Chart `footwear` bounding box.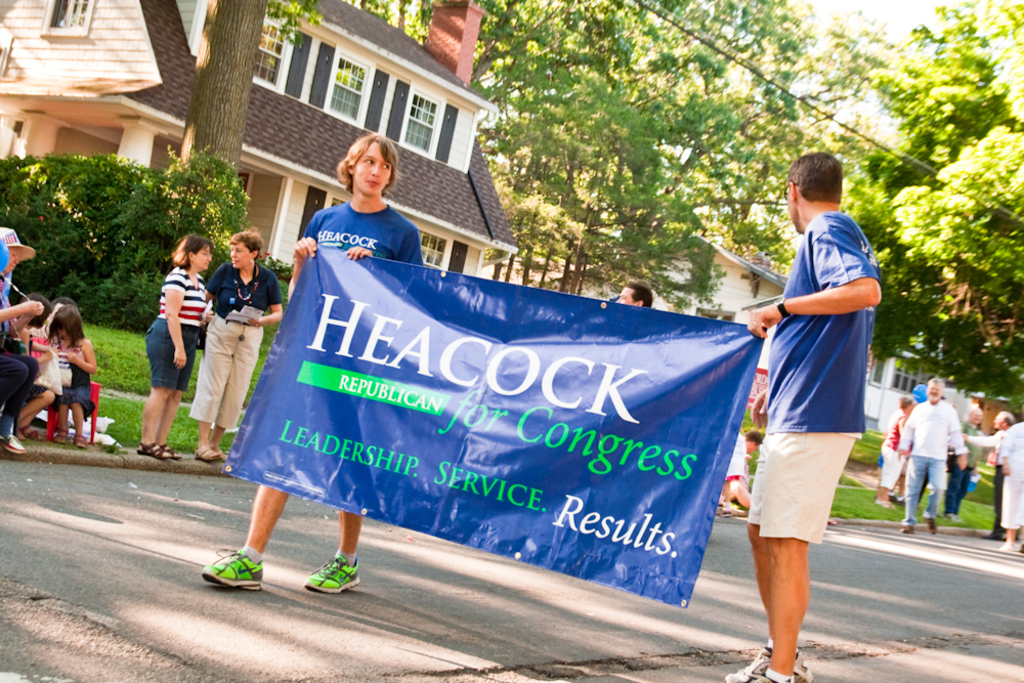
Charted: l=0, t=431, r=26, b=454.
